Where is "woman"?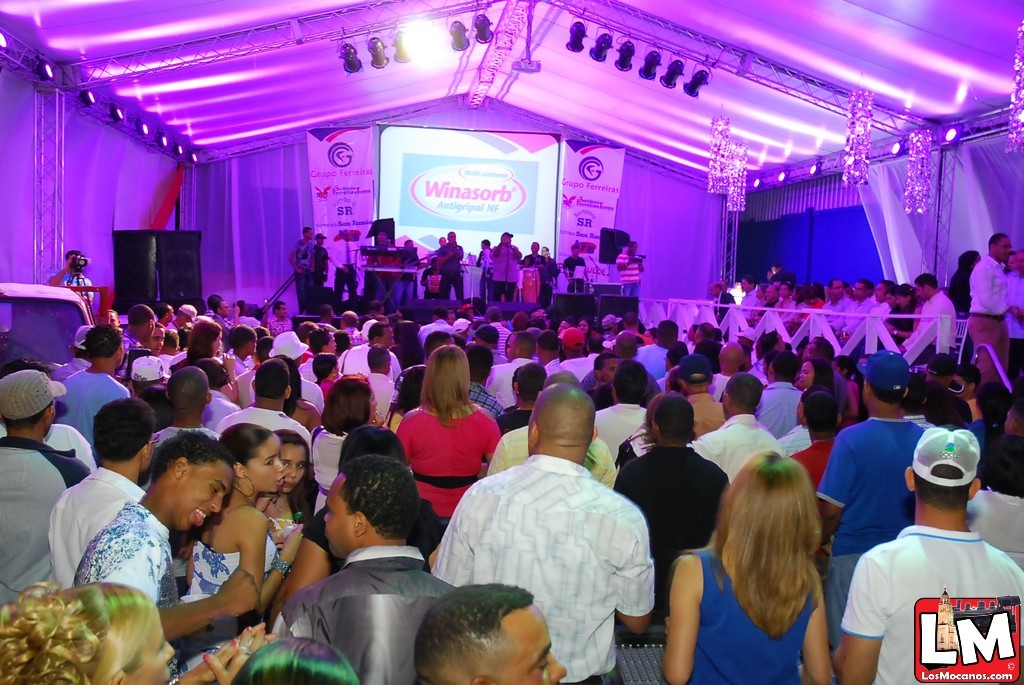
(left=397, top=344, right=501, bottom=535).
